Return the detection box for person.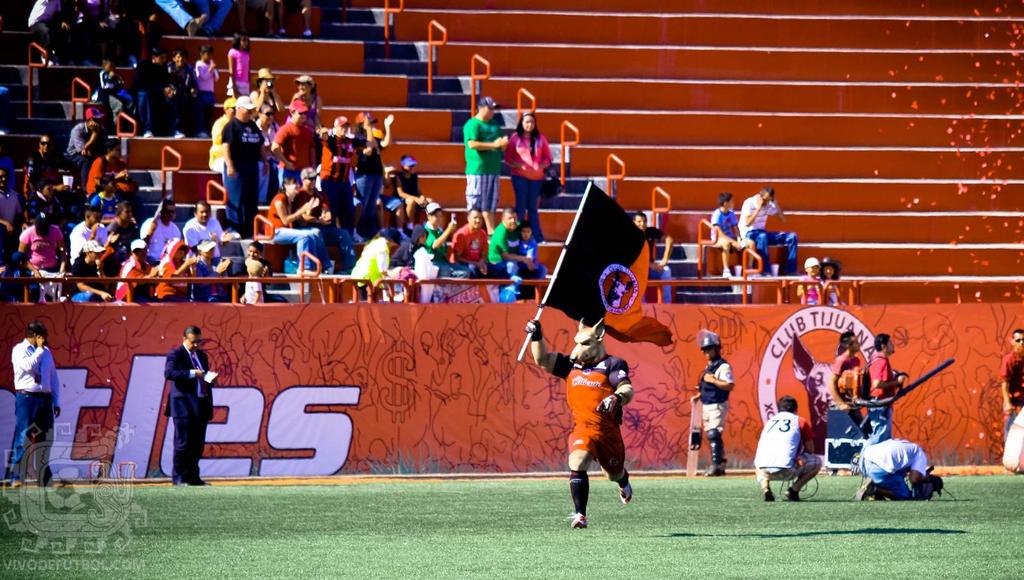
Rect(797, 256, 824, 304).
